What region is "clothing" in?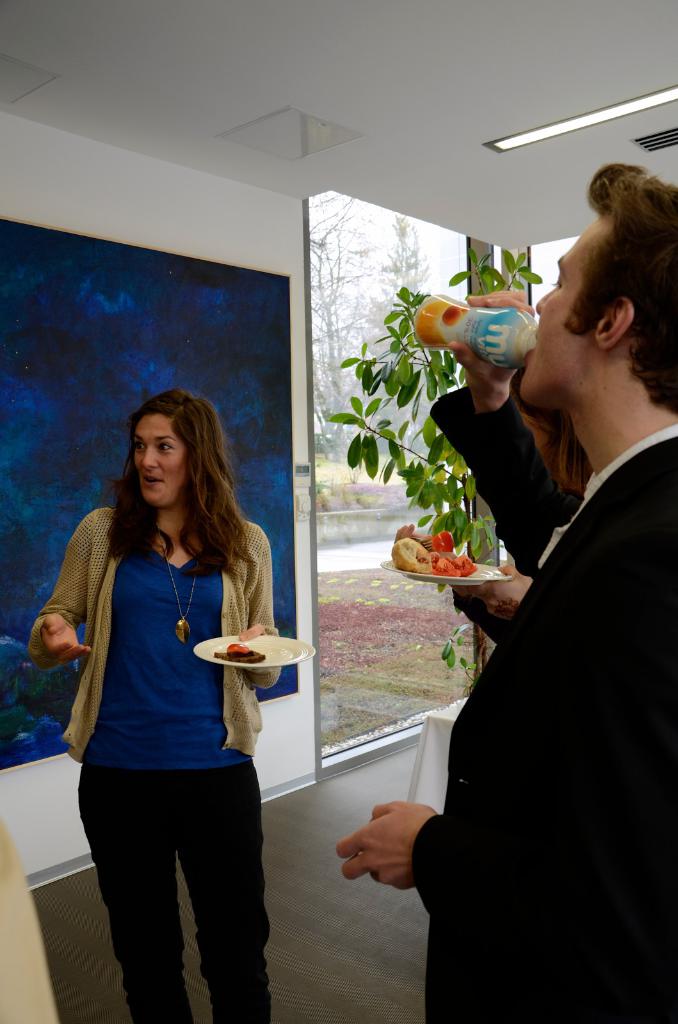
x1=28 y1=500 x2=277 y2=1023.
